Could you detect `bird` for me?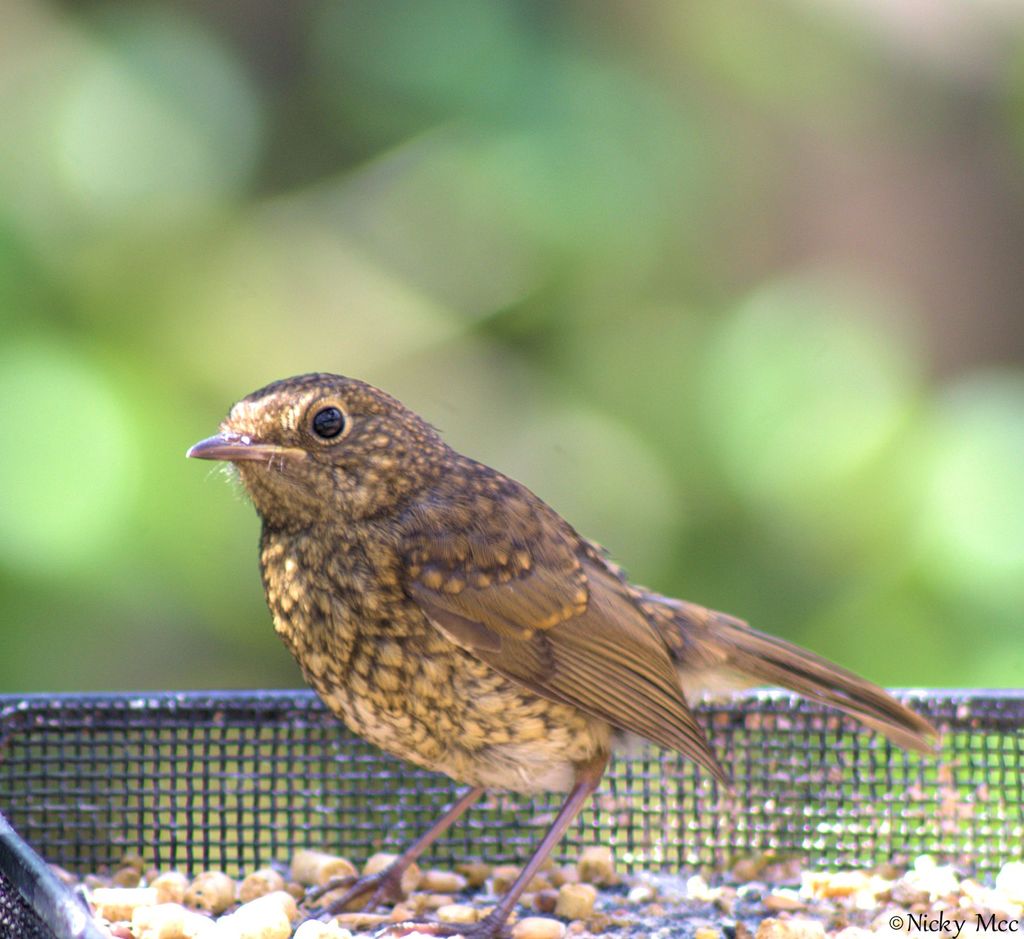
Detection result: 199,377,948,898.
